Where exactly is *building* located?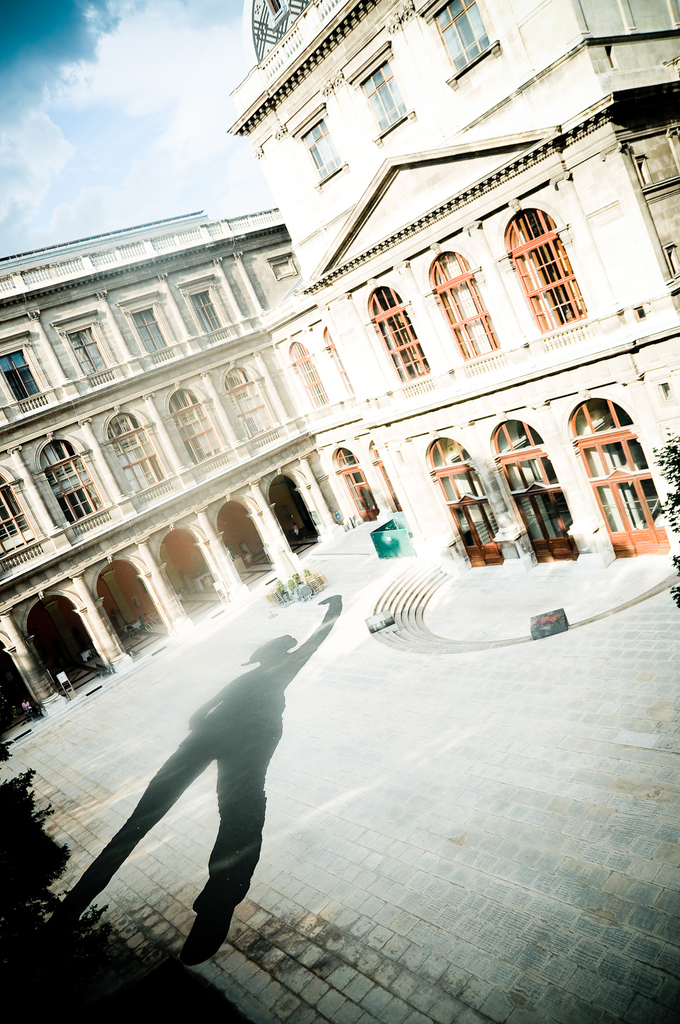
Its bounding box is (left=0, top=211, right=406, bottom=735).
